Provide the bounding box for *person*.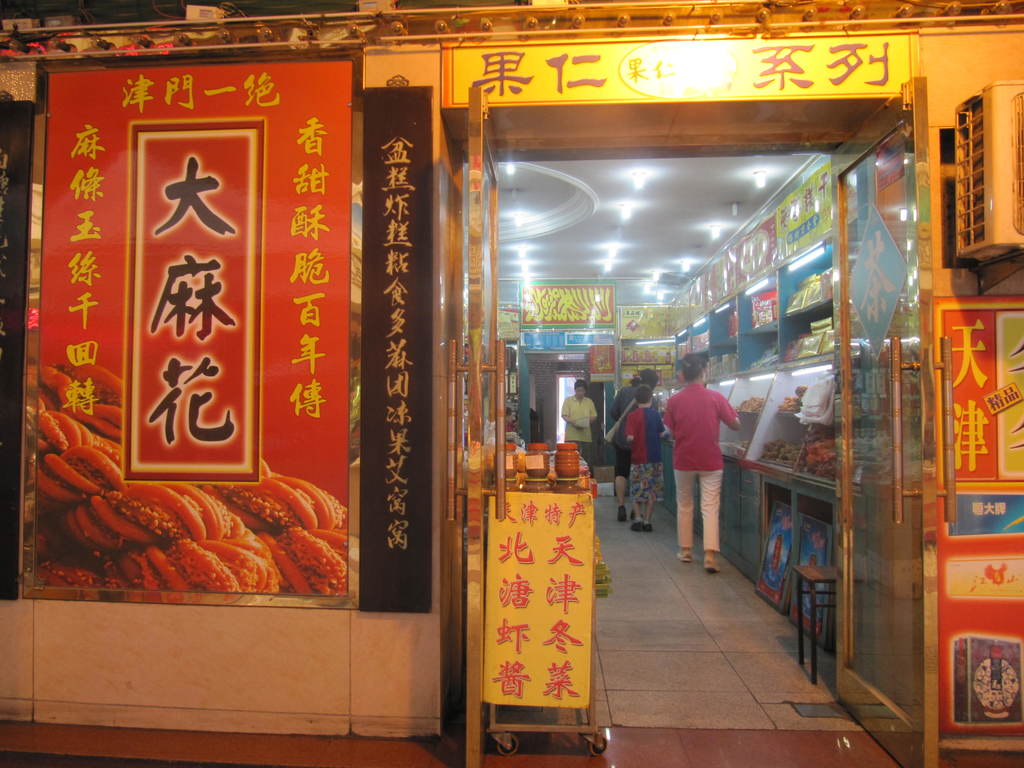
607,372,669,517.
